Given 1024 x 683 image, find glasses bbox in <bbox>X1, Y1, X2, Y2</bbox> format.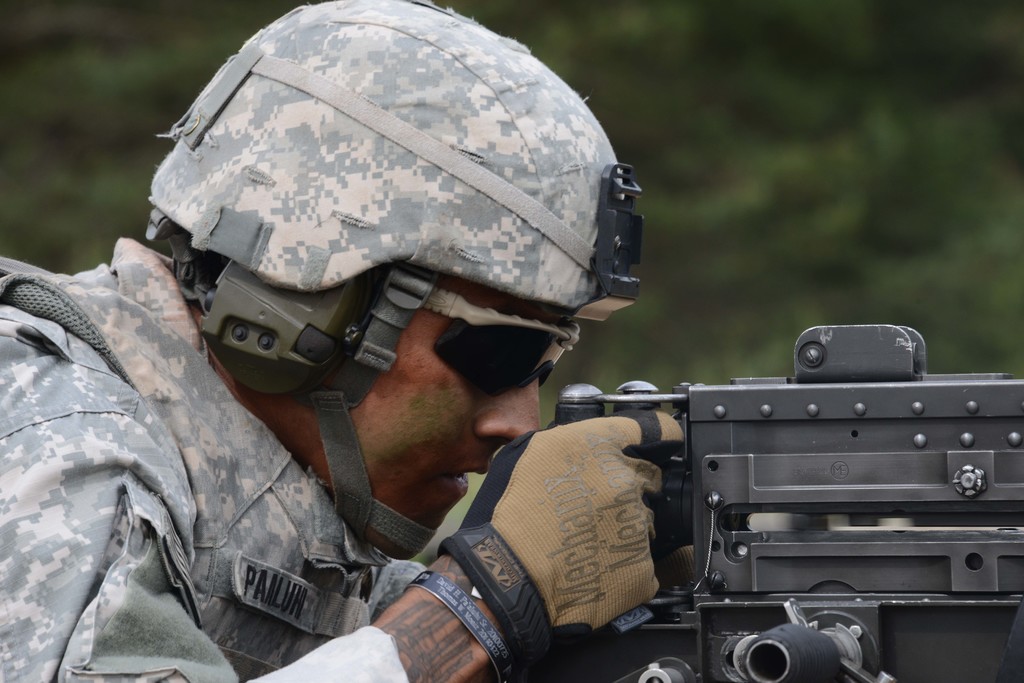
<bbox>430, 321, 570, 399</bbox>.
